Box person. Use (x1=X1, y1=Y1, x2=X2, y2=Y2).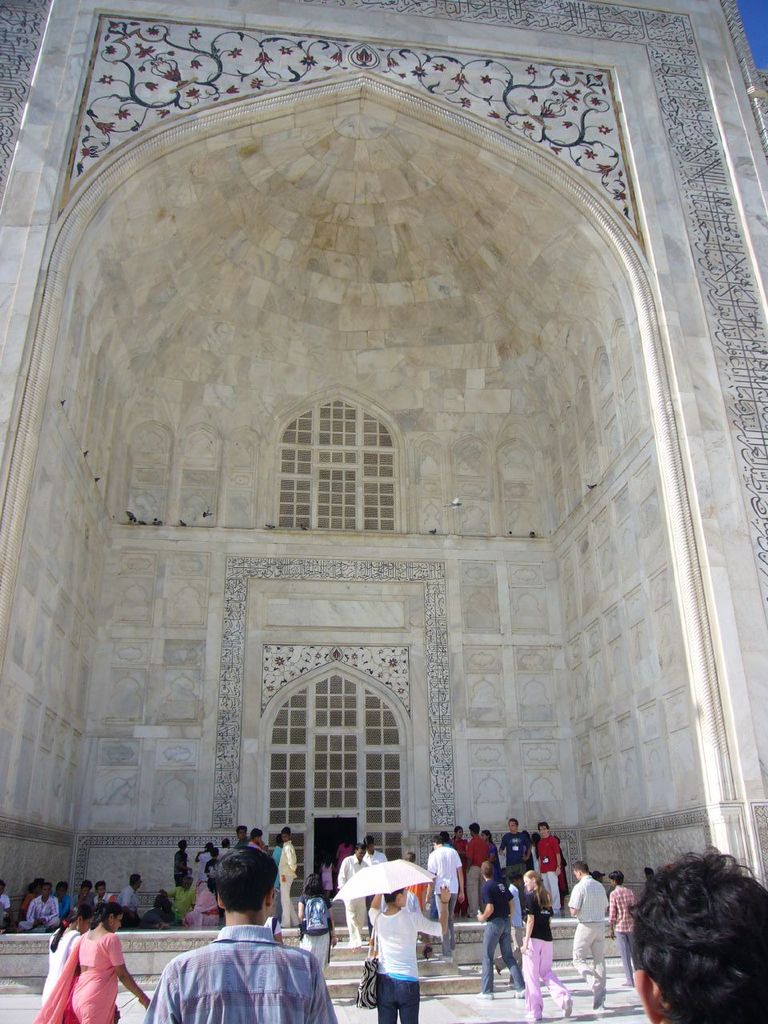
(x1=634, y1=857, x2=766, y2=1022).
